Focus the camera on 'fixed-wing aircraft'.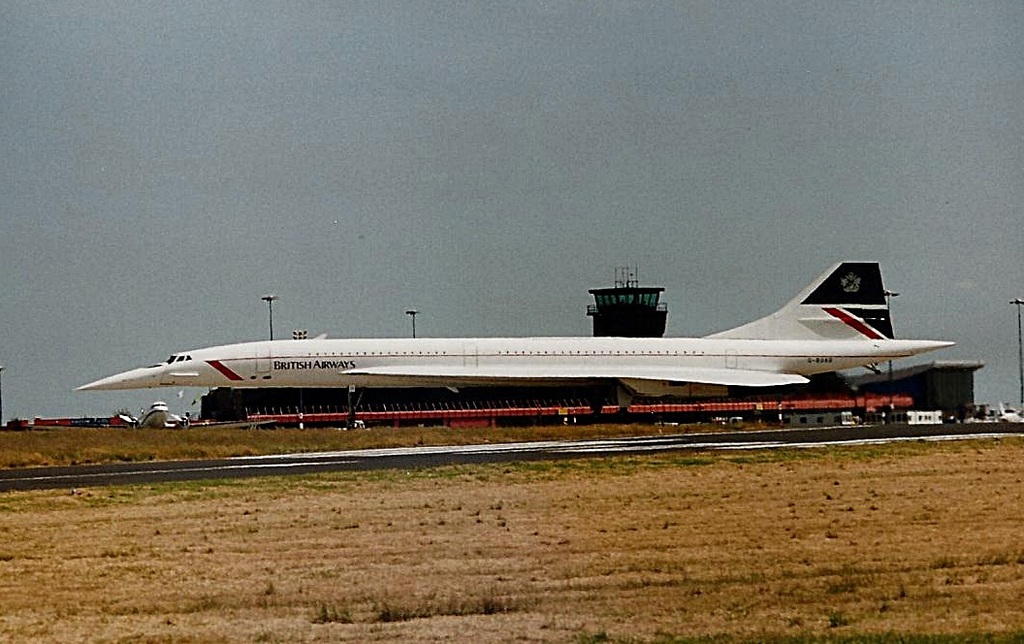
Focus region: bbox=[74, 261, 954, 431].
